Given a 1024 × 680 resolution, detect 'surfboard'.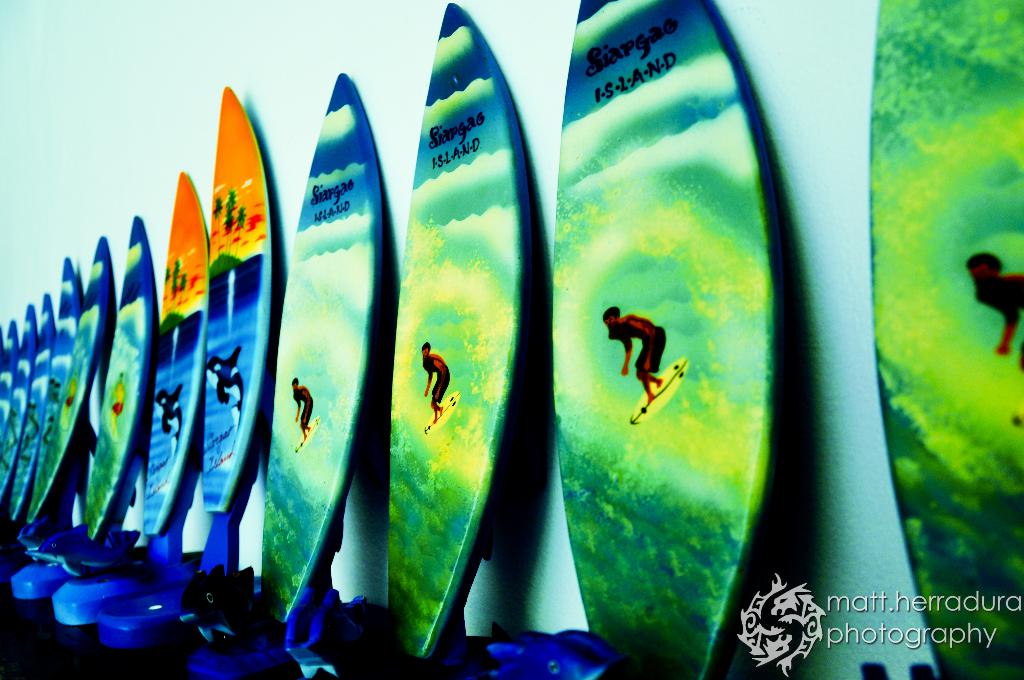
{"x1": 870, "y1": 0, "x2": 1023, "y2": 679}.
